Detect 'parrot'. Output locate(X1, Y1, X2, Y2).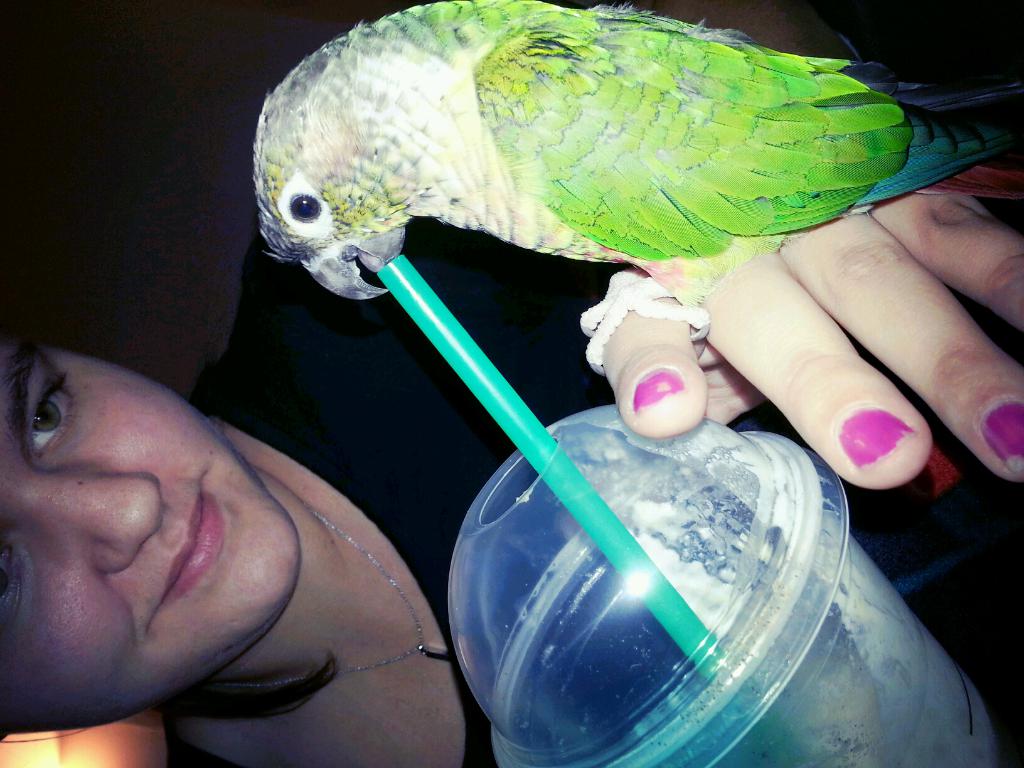
locate(254, 0, 1023, 378).
